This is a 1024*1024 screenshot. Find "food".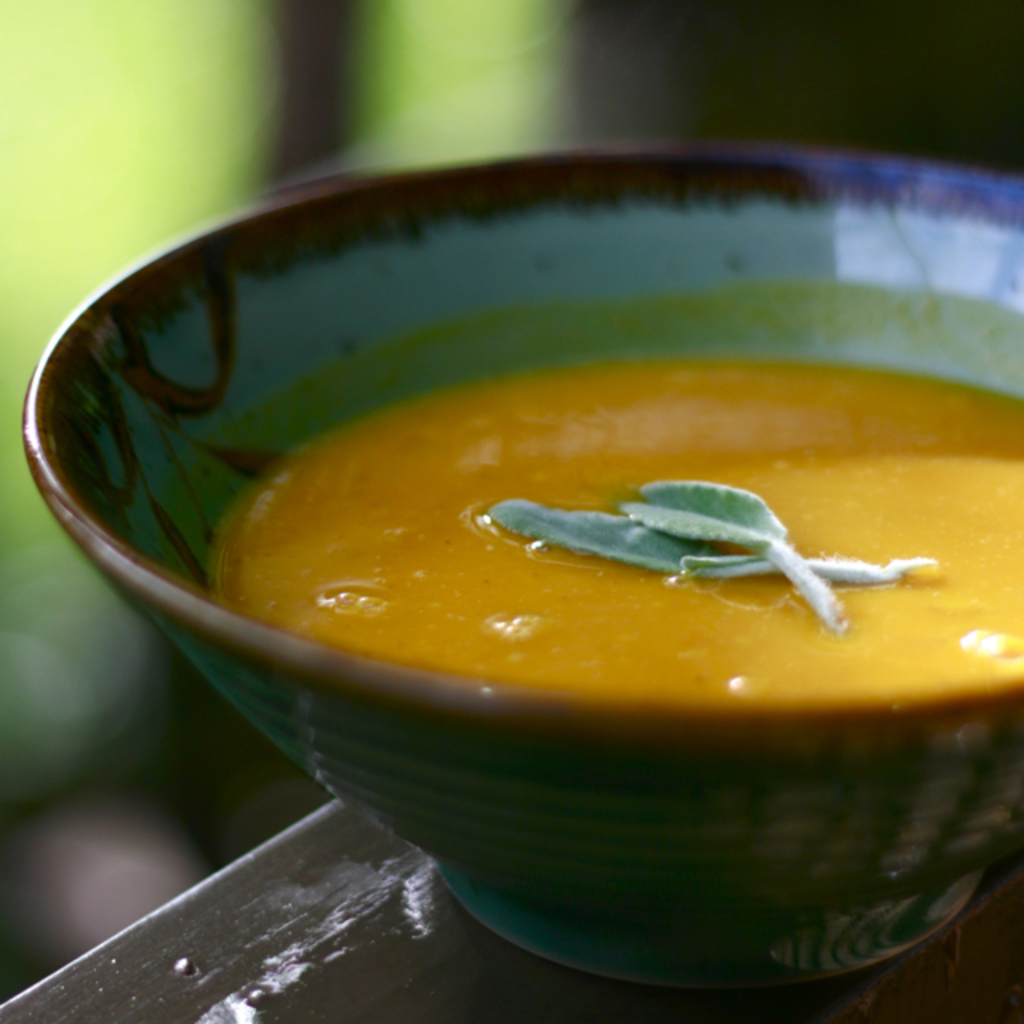
Bounding box: Rect(227, 366, 986, 779).
